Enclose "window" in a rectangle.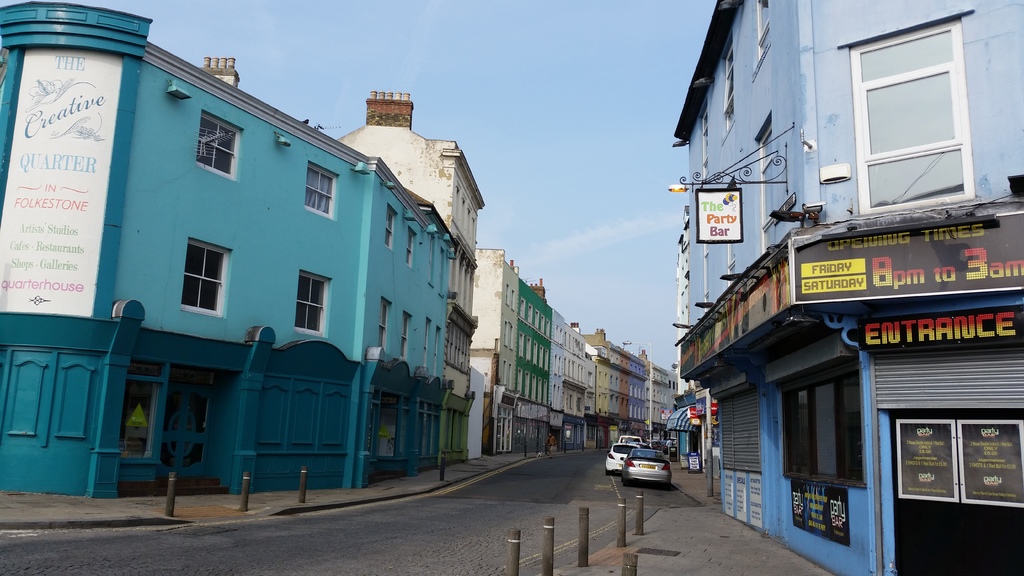
x1=700 y1=111 x2=710 y2=178.
